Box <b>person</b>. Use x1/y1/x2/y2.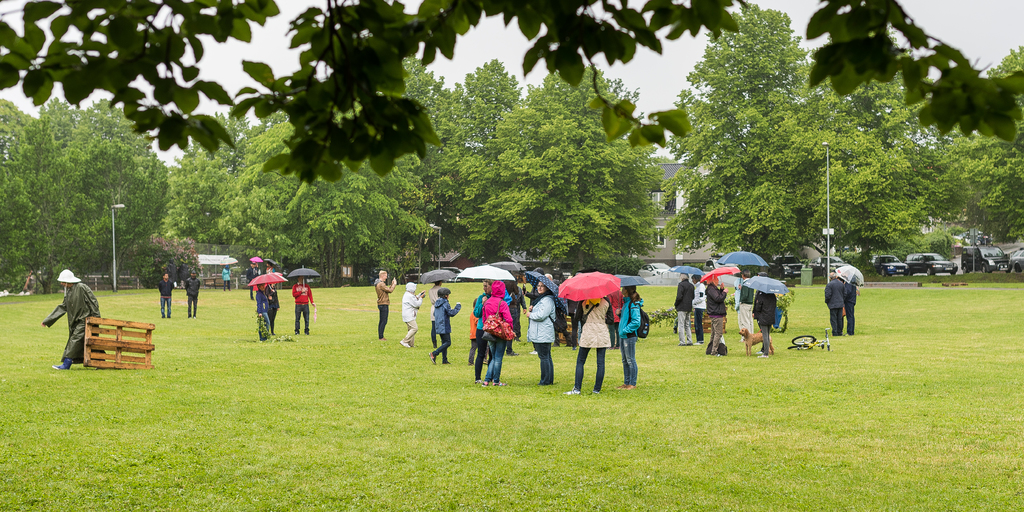
186/273/202/320.
